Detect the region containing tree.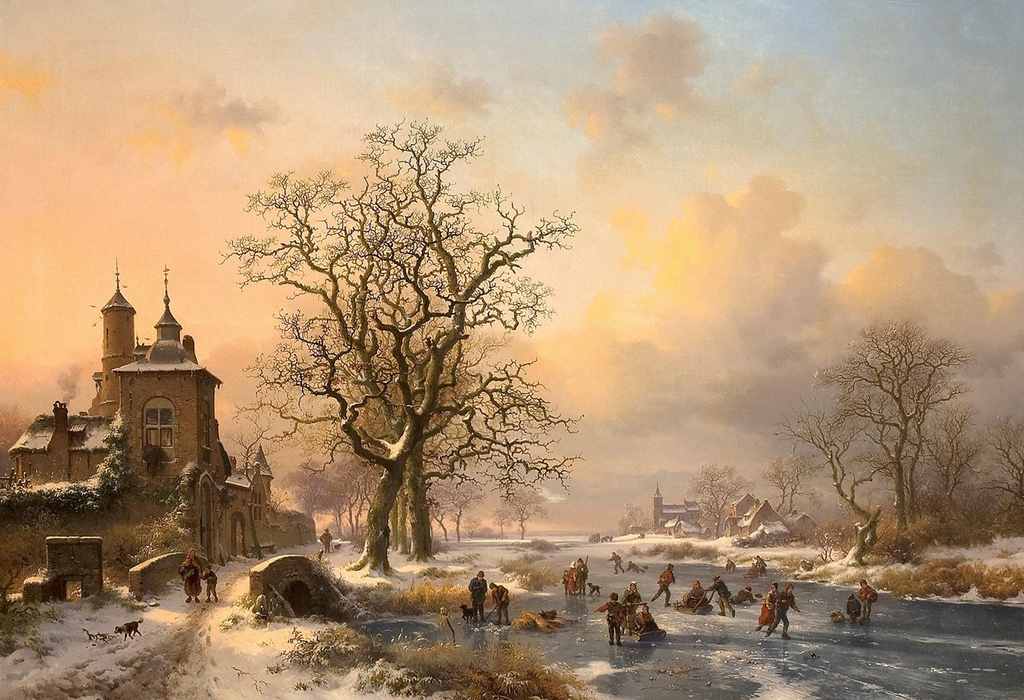
box(764, 405, 889, 527).
